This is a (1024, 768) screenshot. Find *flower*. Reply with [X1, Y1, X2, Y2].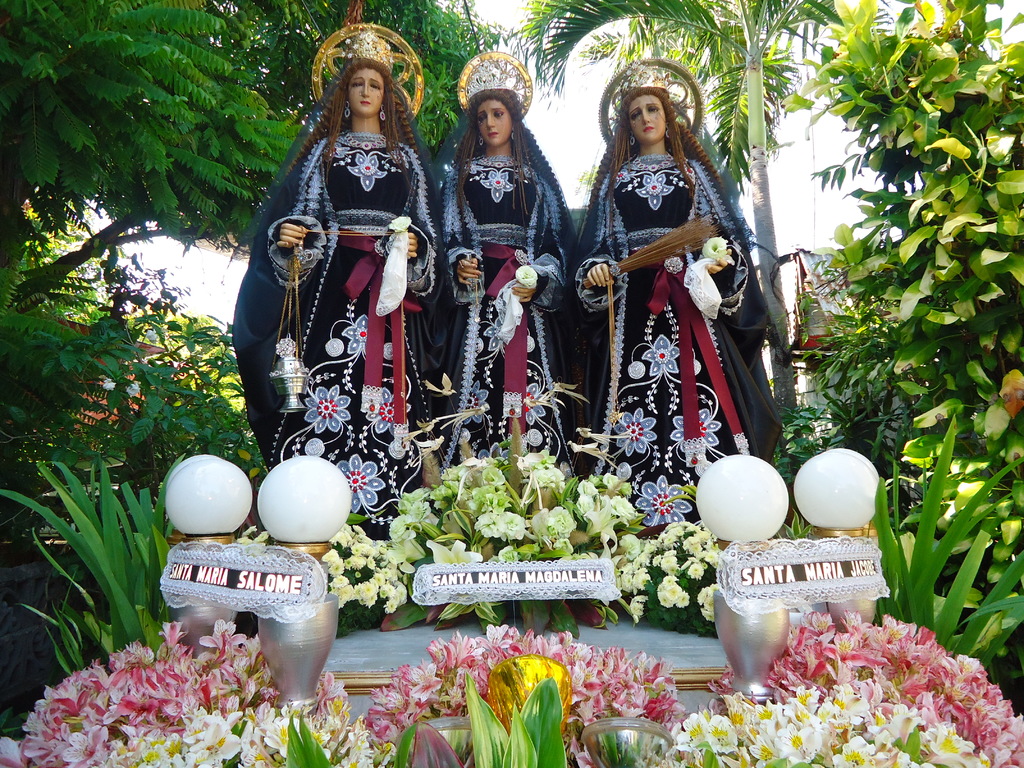
[700, 236, 726, 262].
